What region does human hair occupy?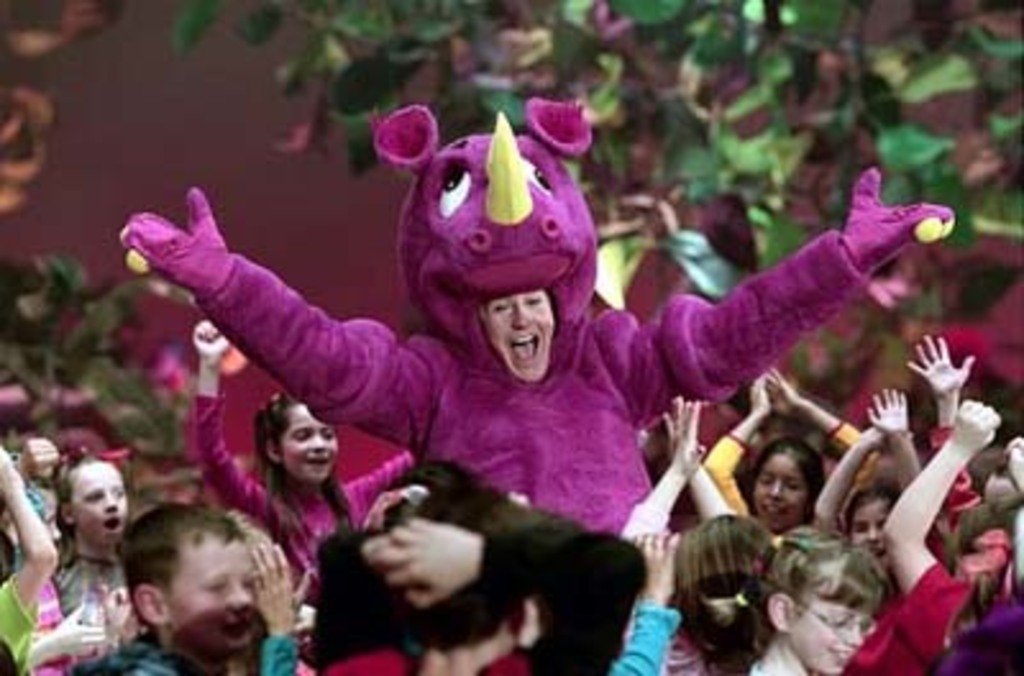
[110, 499, 248, 625].
